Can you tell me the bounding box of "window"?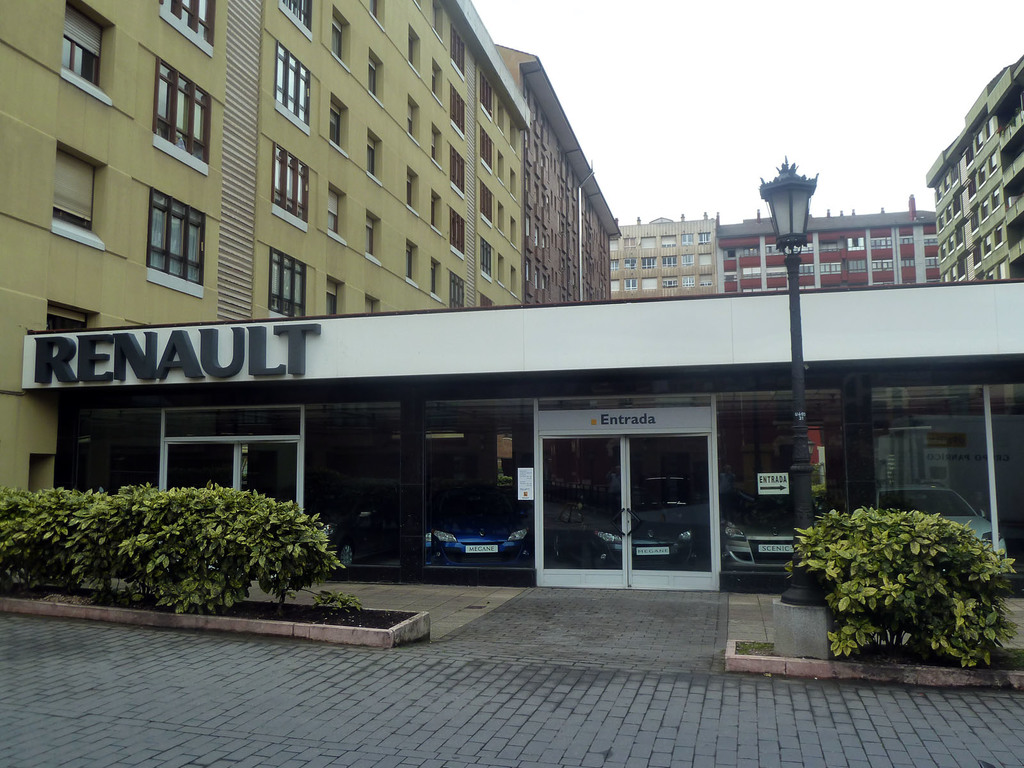
detection(477, 180, 493, 226).
